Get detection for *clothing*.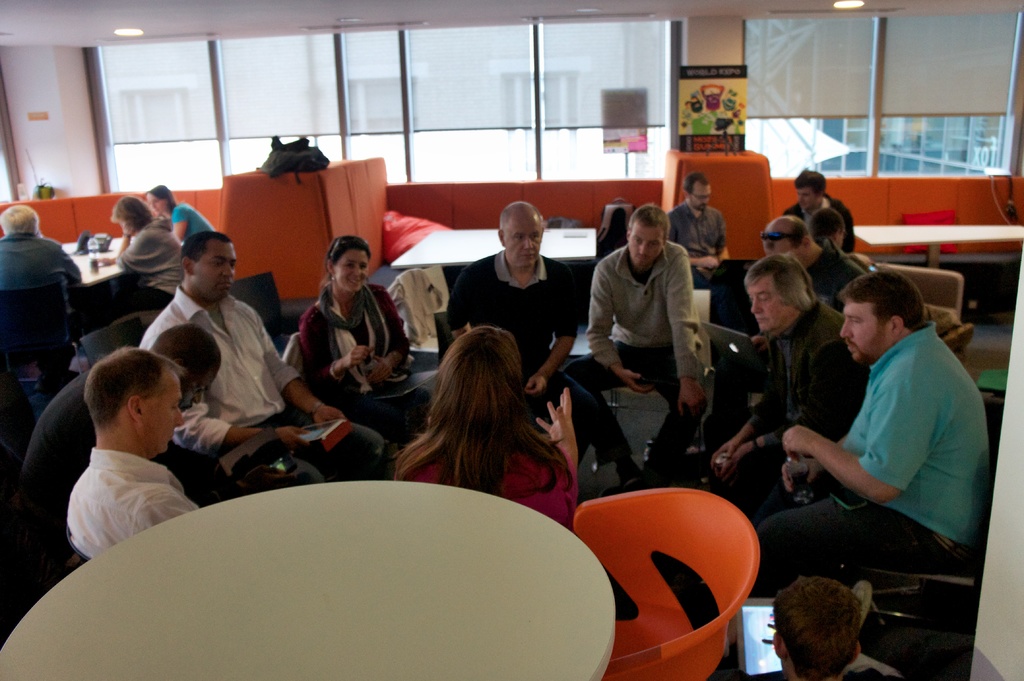
Detection: pyautogui.locateOnScreen(785, 294, 986, 615).
